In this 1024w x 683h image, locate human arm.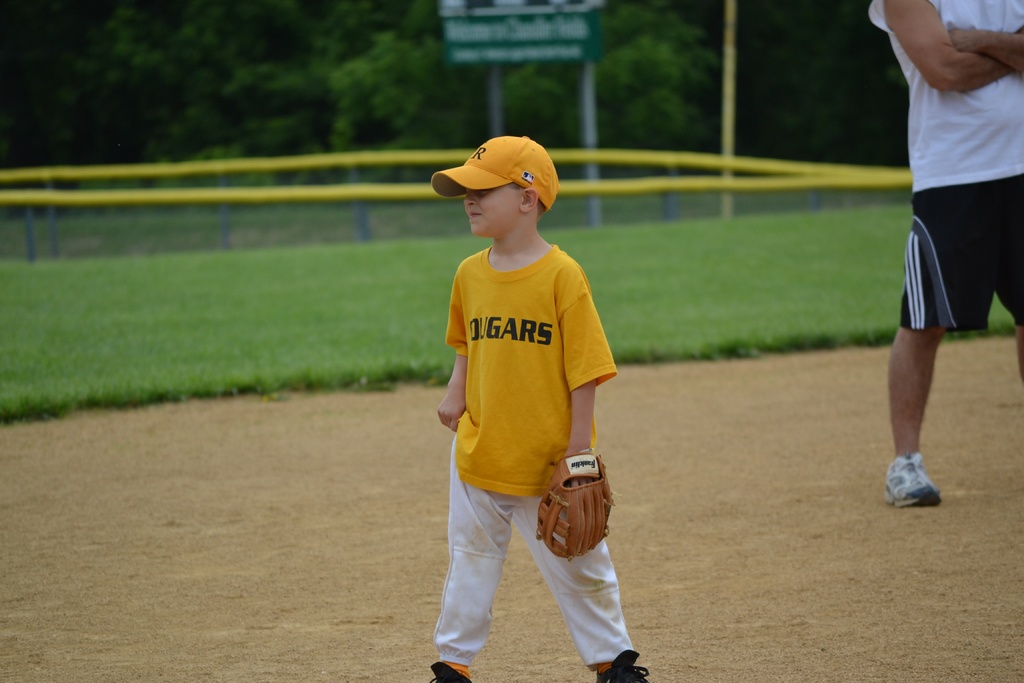
Bounding box: [545, 258, 609, 541].
